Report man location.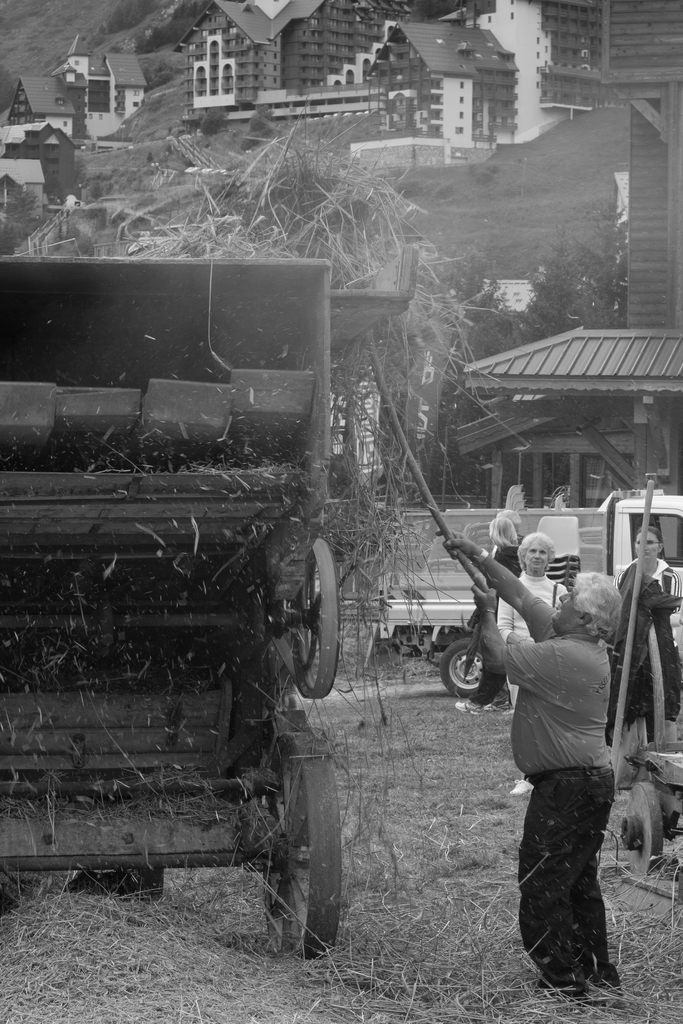
Report: {"left": 434, "top": 520, "right": 620, "bottom": 996}.
